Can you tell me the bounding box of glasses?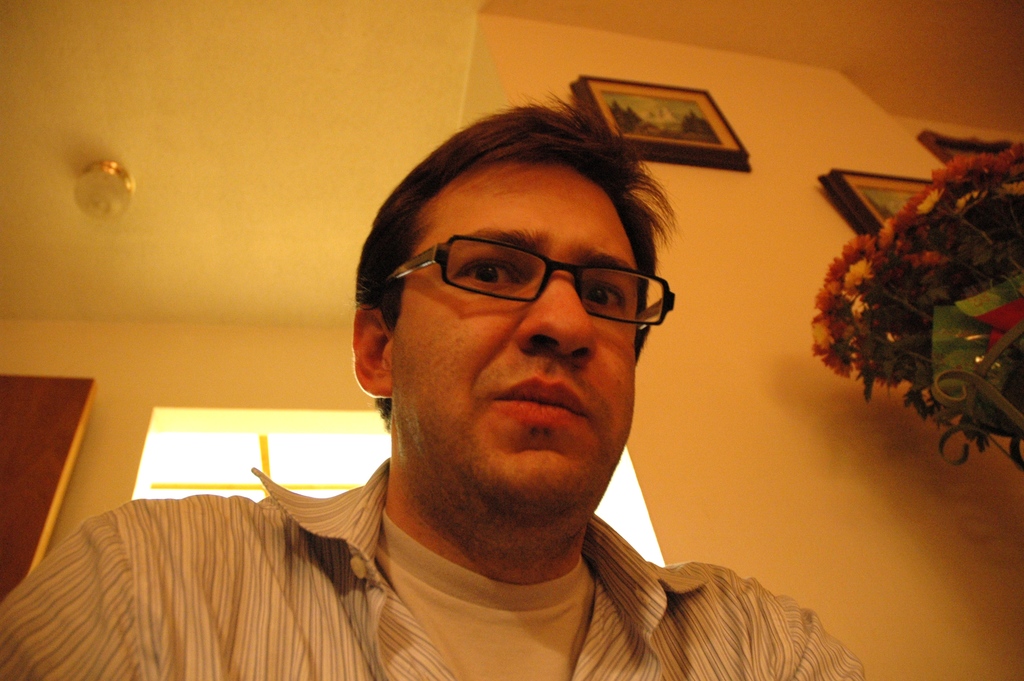
detection(371, 231, 676, 364).
